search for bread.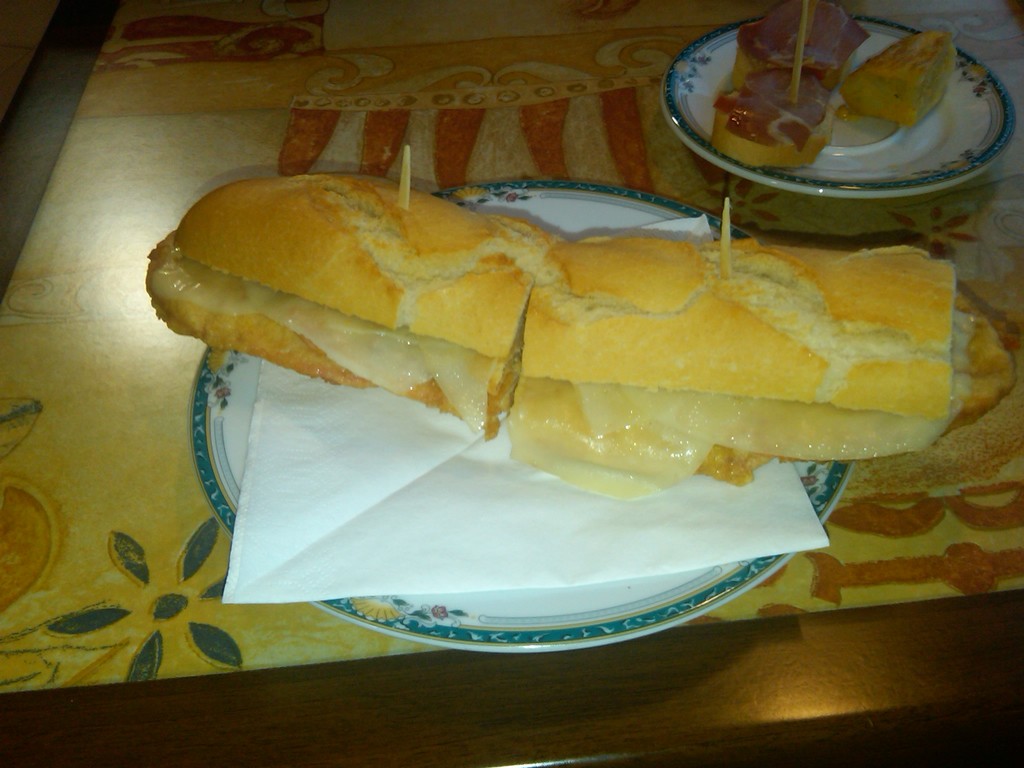
Found at bbox=(844, 27, 958, 127).
